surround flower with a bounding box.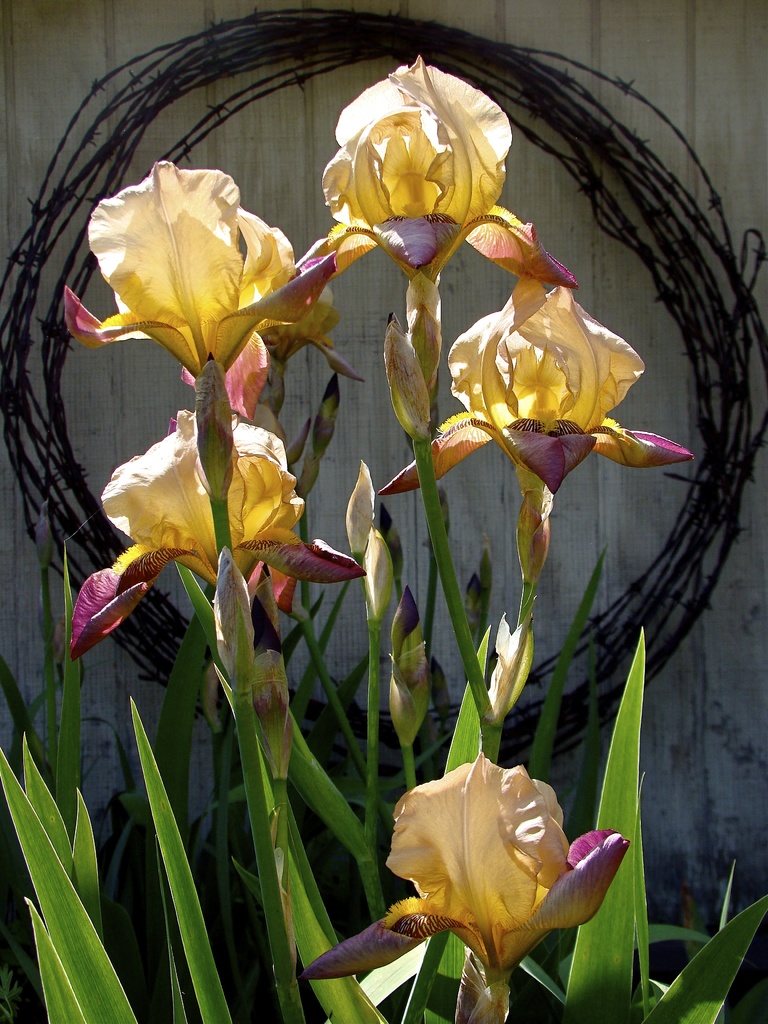
[left=68, top=406, right=362, bottom=665].
